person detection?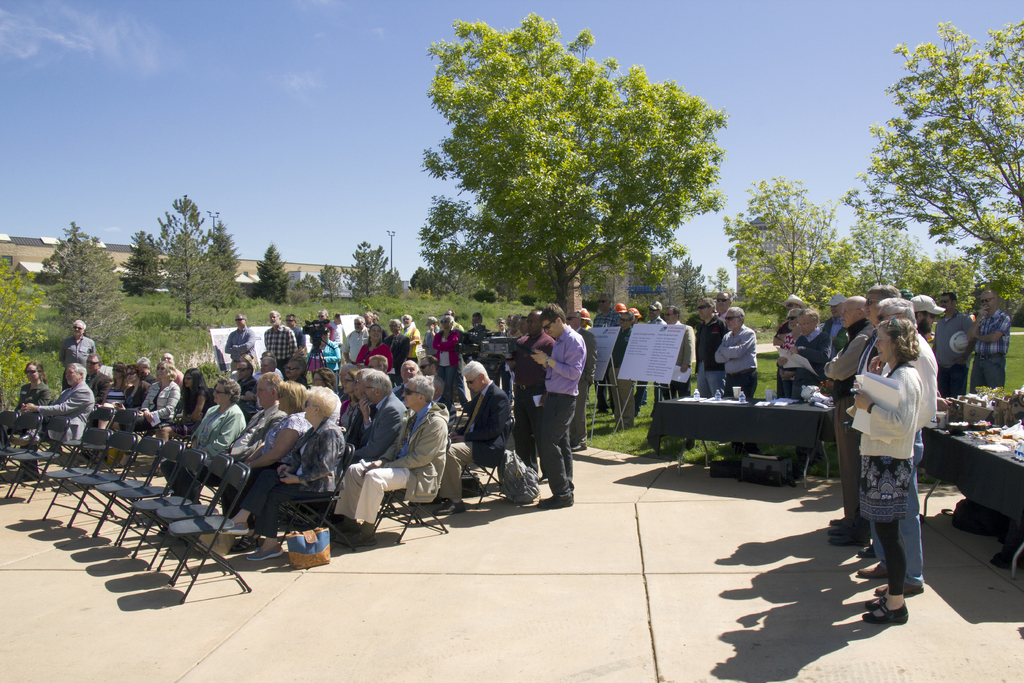
[516, 288, 593, 512]
